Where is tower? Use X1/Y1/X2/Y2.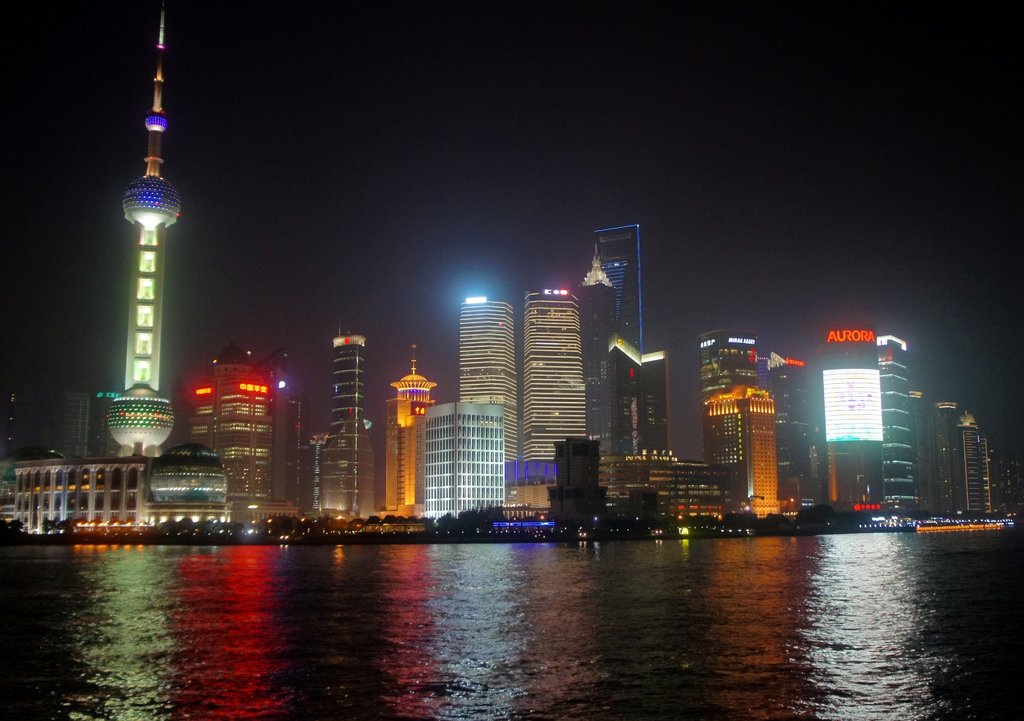
180/338/278/498.
